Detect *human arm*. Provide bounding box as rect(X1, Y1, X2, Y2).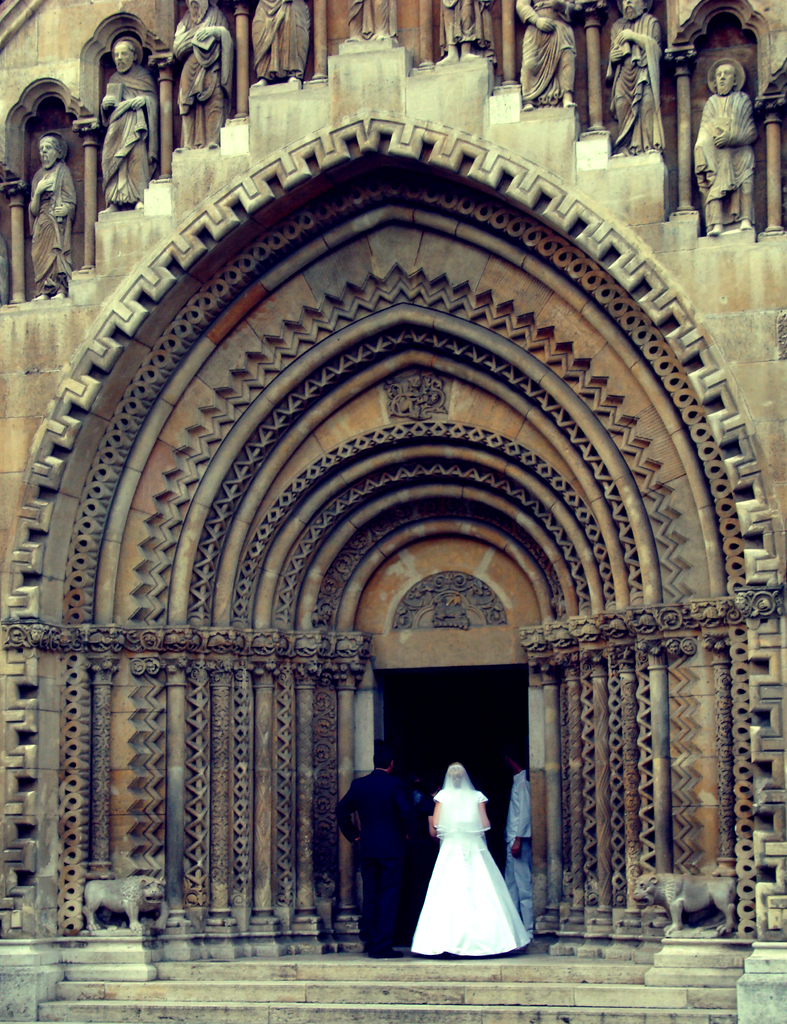
rect(475, 794, 491, 834).
